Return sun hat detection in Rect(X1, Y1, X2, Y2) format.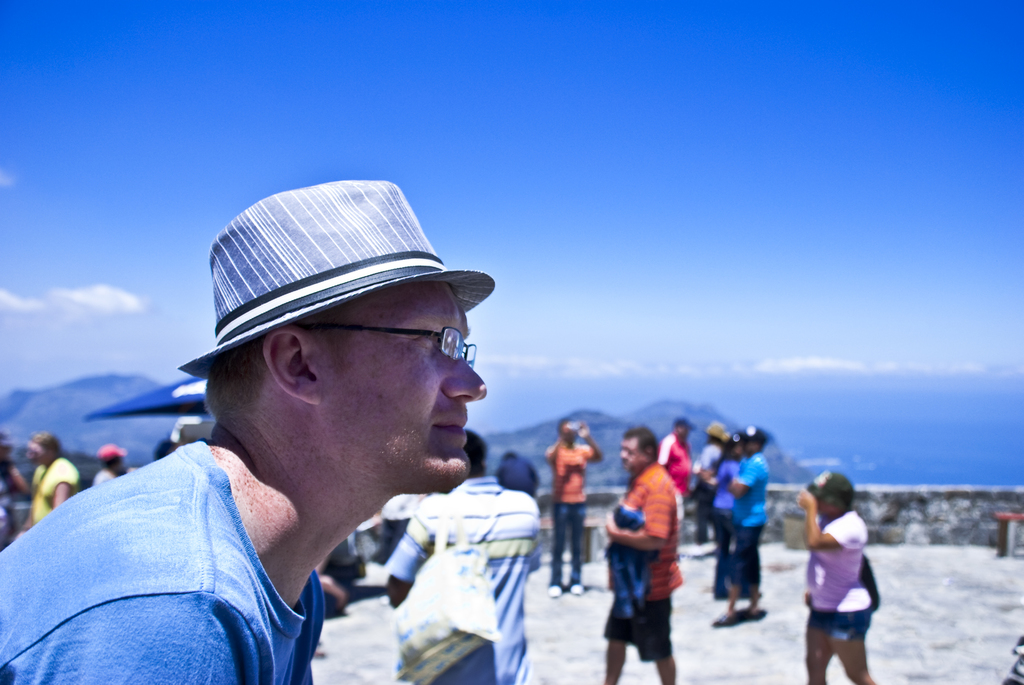
Rect(179, 180, 497, 382).
